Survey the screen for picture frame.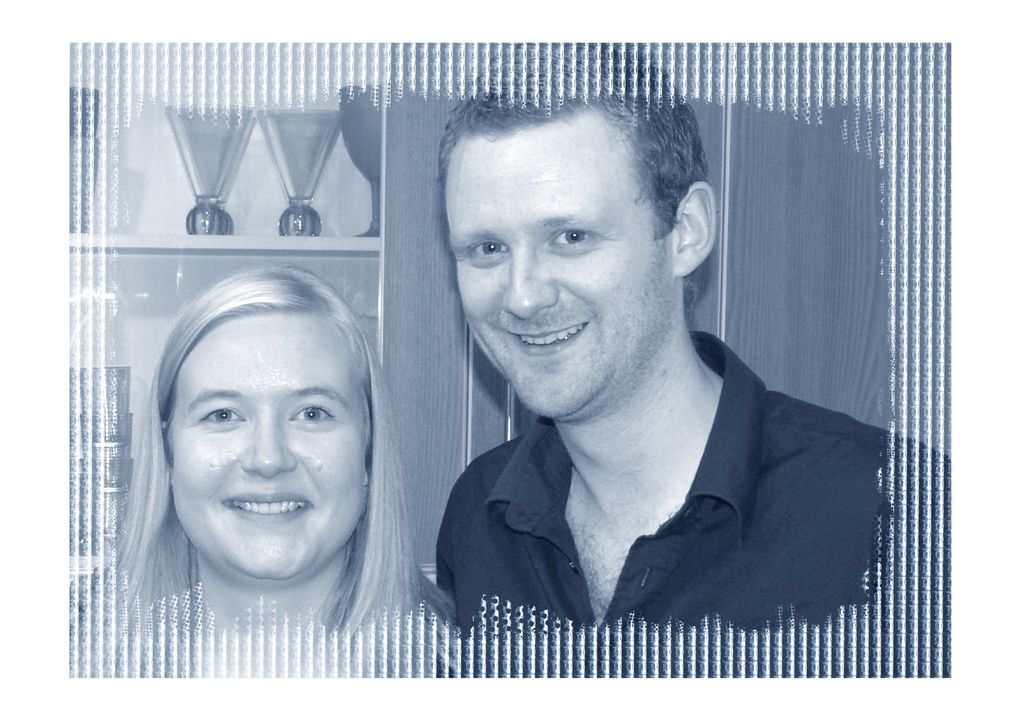
Survey found: crop(58, 45, 956, 676).
